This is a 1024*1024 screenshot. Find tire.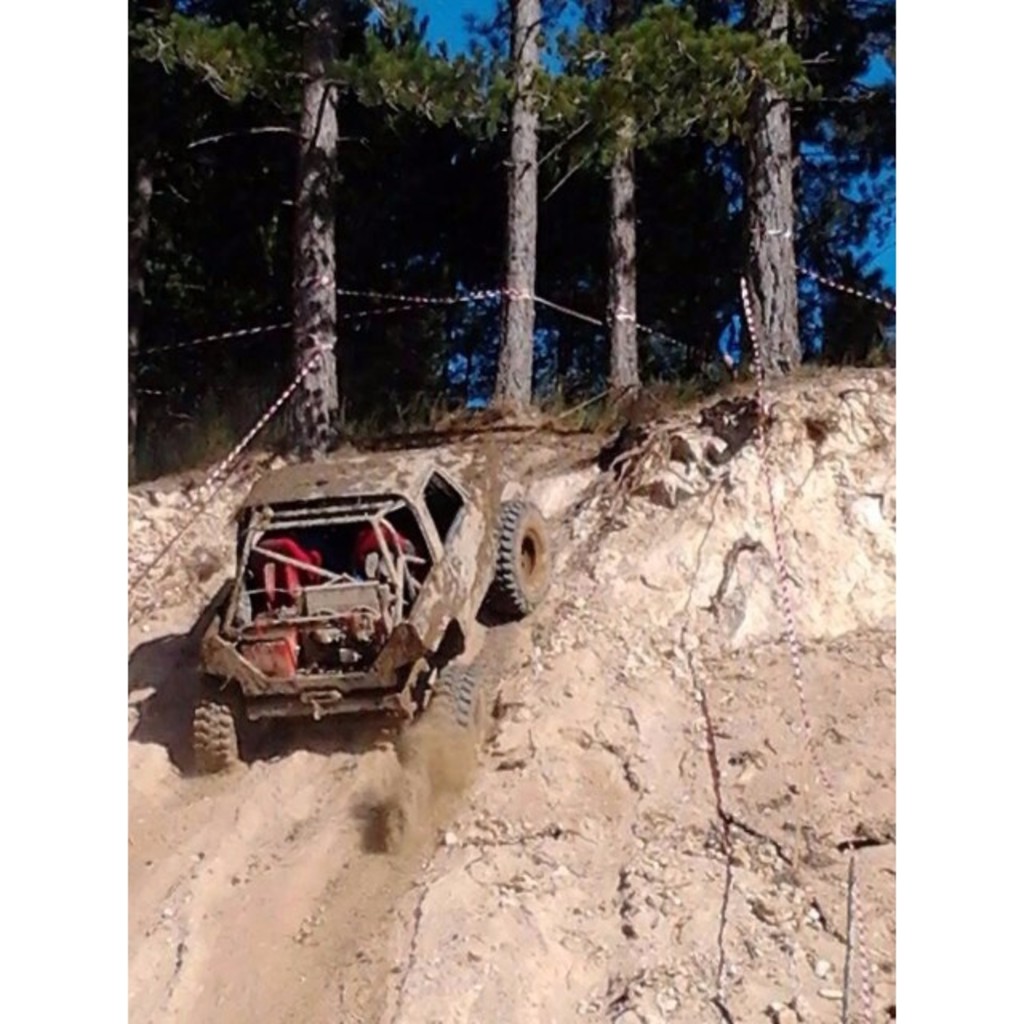
Bounding box: 490,501,554,610.
